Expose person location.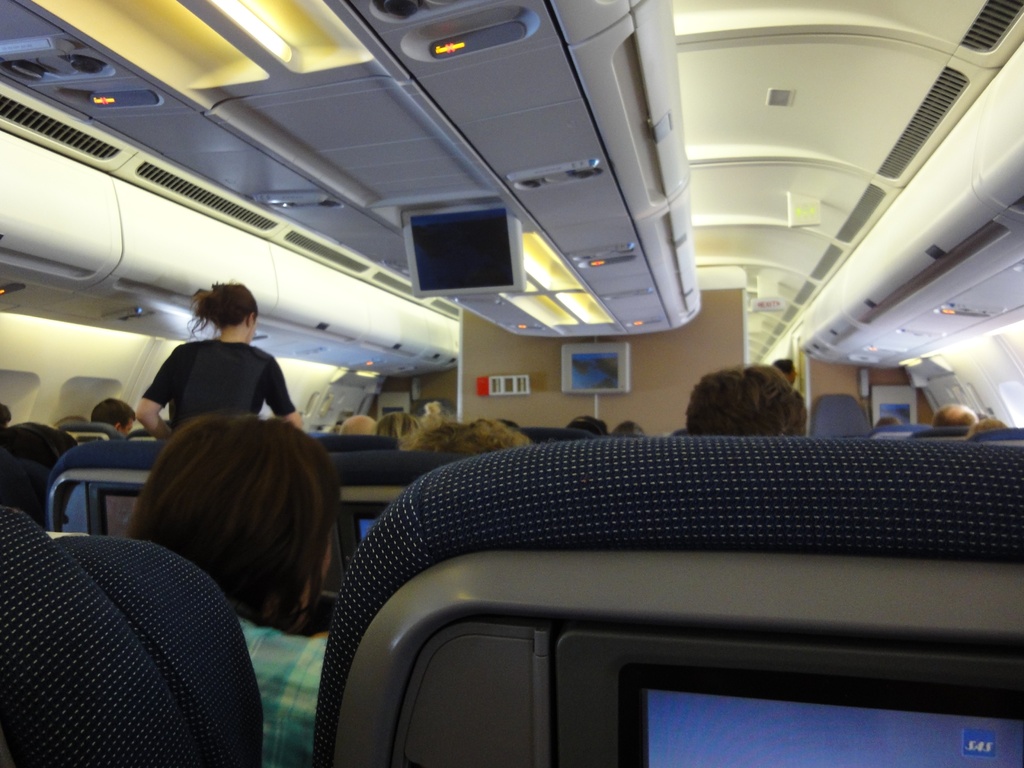
Exposed at box=[378, 410, 437, 467].
